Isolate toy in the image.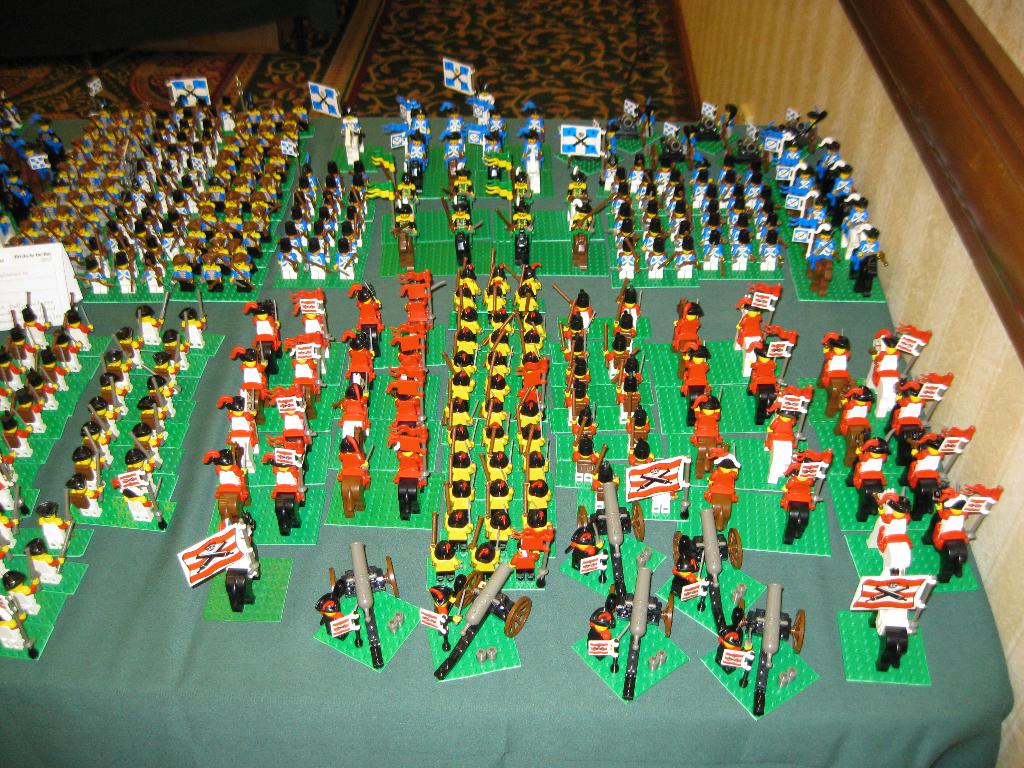
Isolated region: 561:122:607:186.
